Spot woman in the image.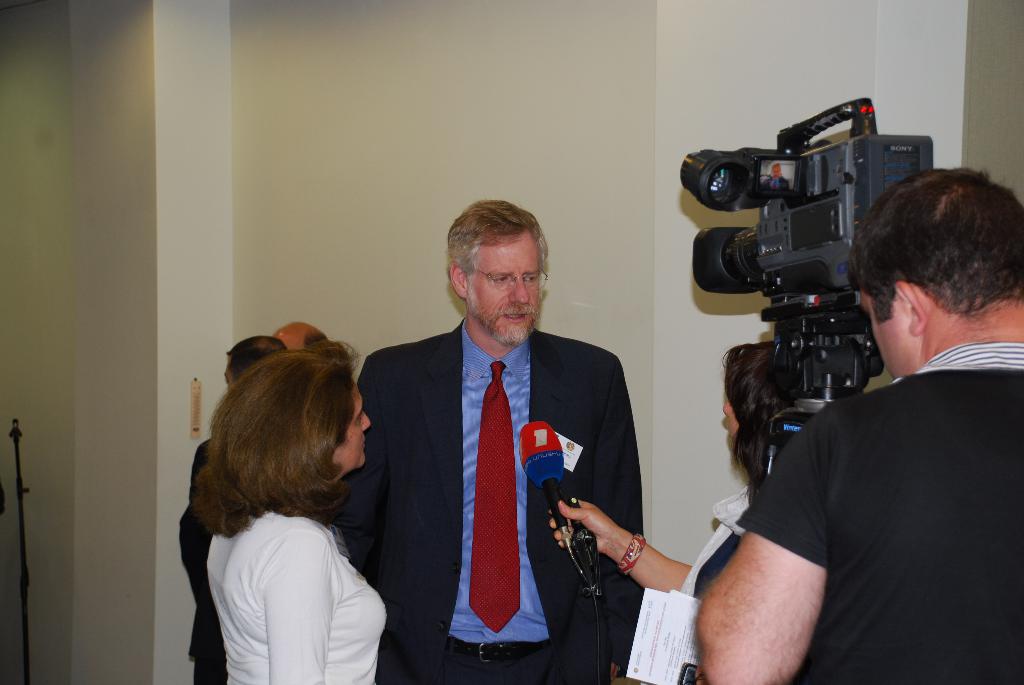
woman found at 173:327:408:684.
